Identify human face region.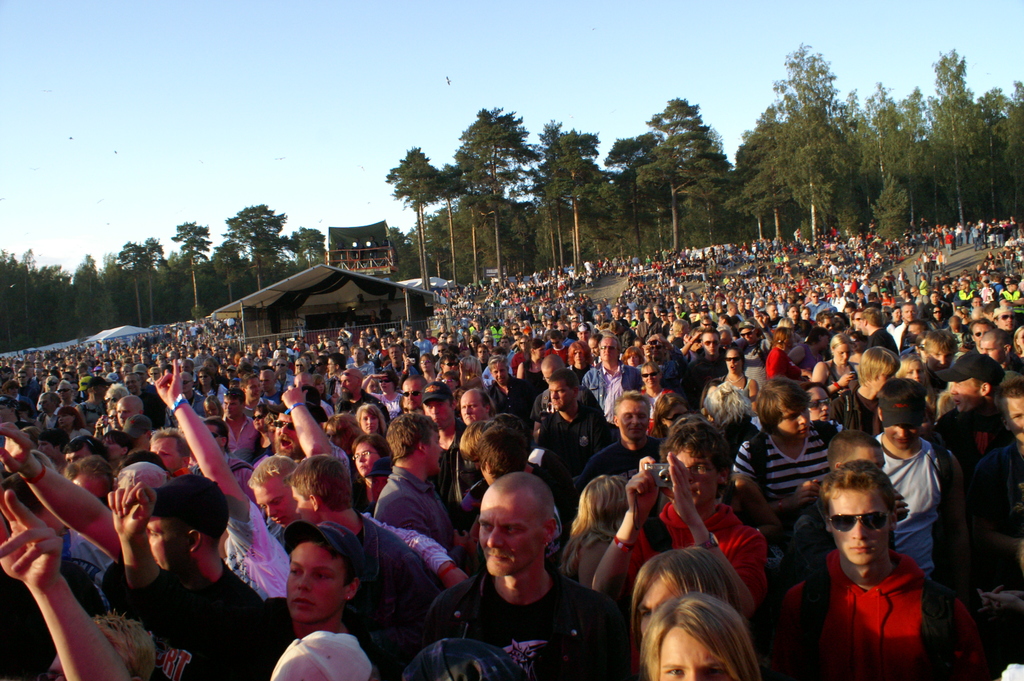
Region: (746, 299, 751, 307).
